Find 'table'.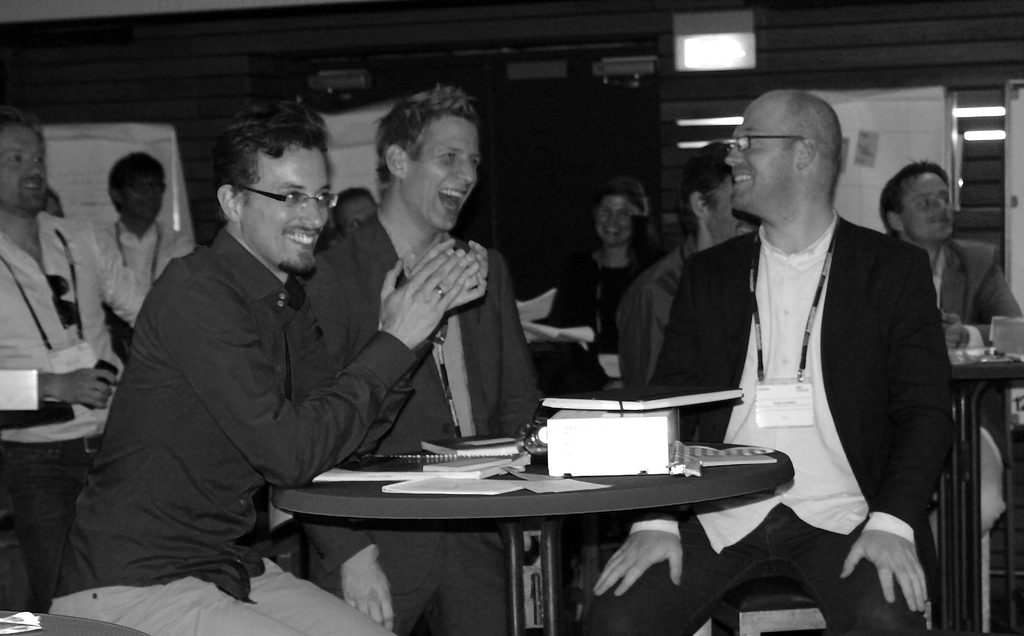
262/425/796/635.
